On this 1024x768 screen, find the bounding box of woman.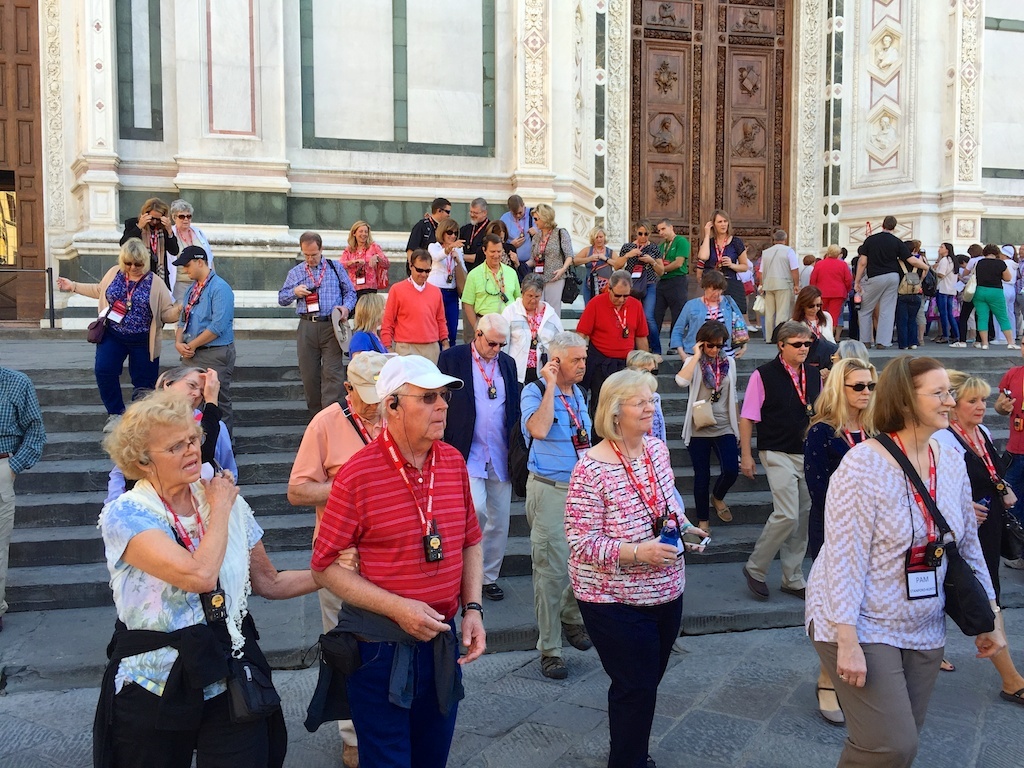
Bounding box: (left=798, top=254, right=820, bottom=288).
